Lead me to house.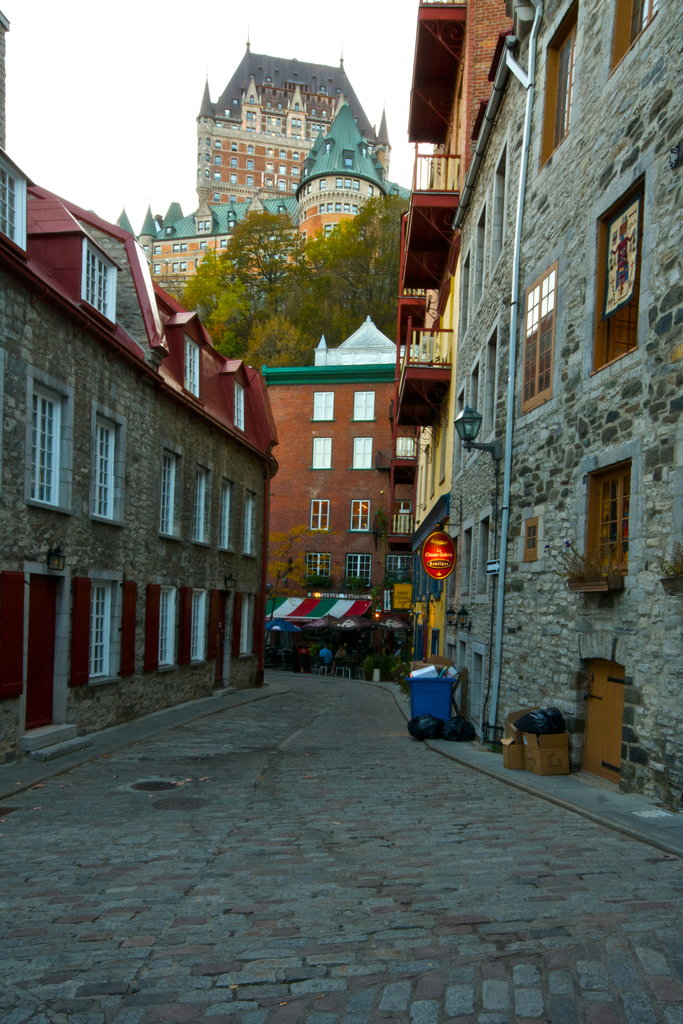
Lead to rect(206, 45, 384, 278).
